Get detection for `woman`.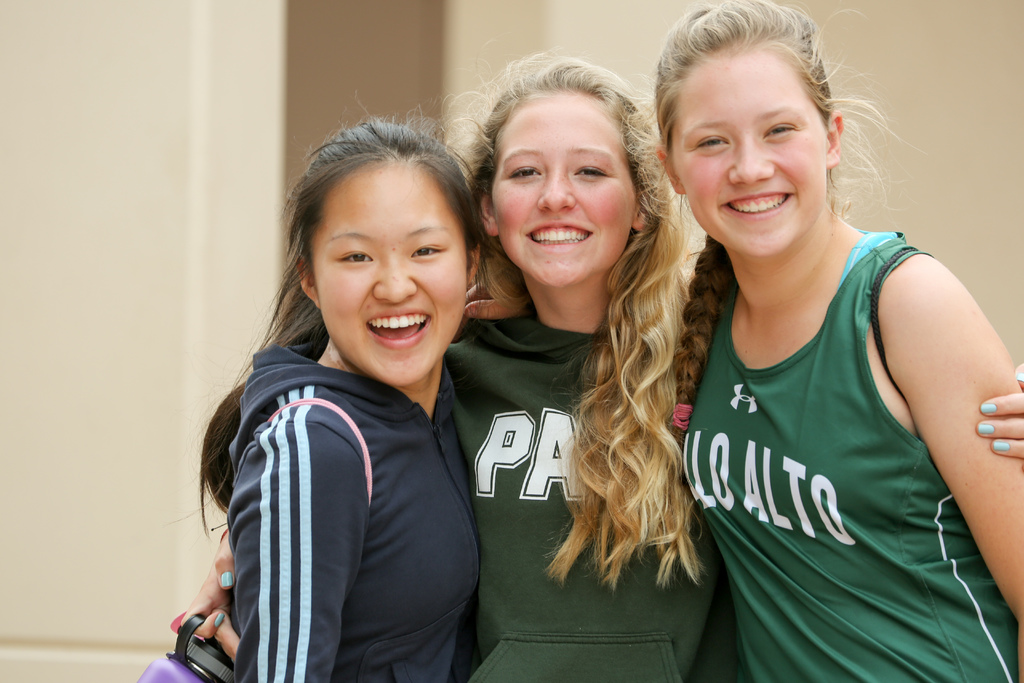
Detection: left=164, top=39, right=1023, bottom=682.
